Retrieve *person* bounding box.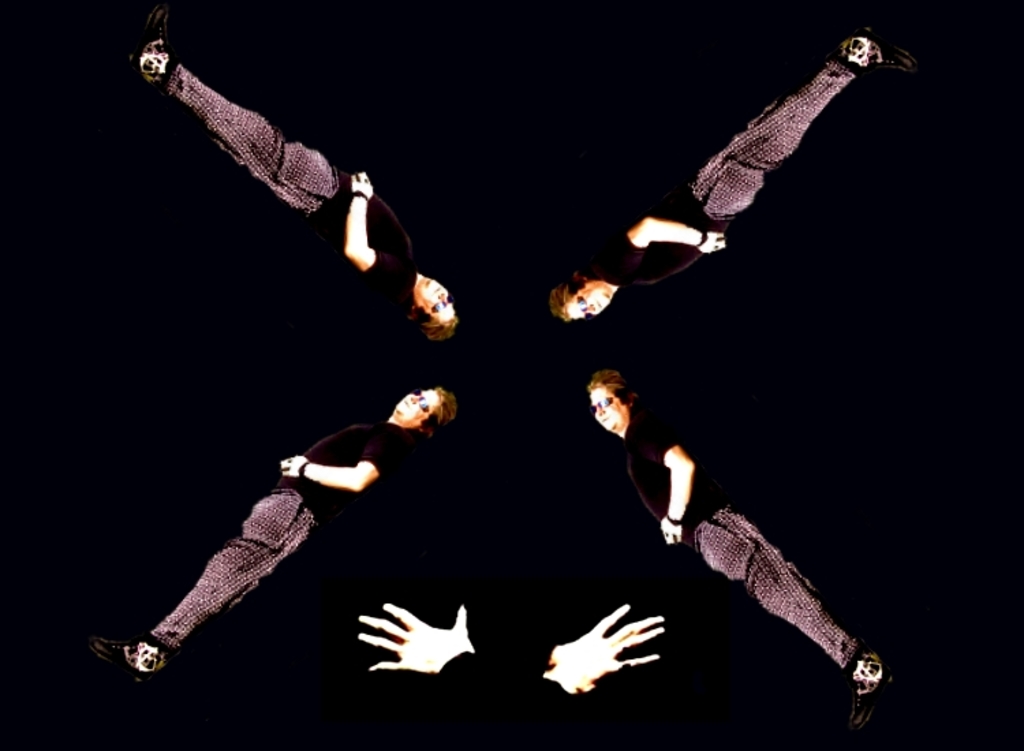
Bounding box: (left=546, top=26, right=916, bottom=322).
